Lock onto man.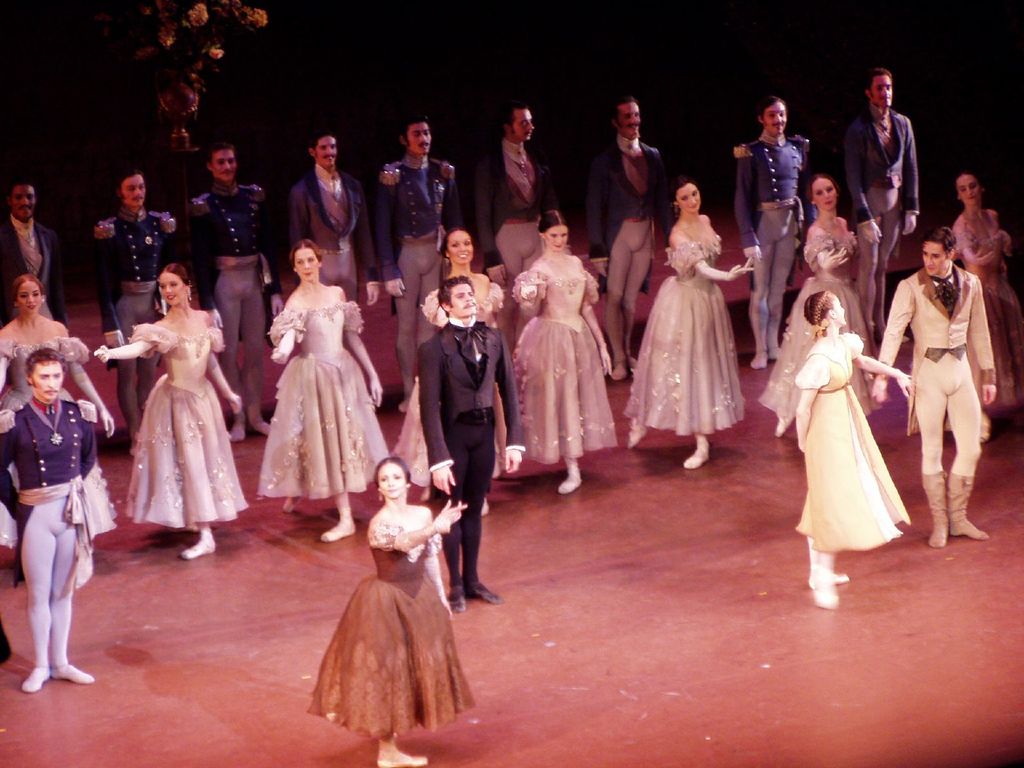
Locked: region(586, 95, 665, 380).
